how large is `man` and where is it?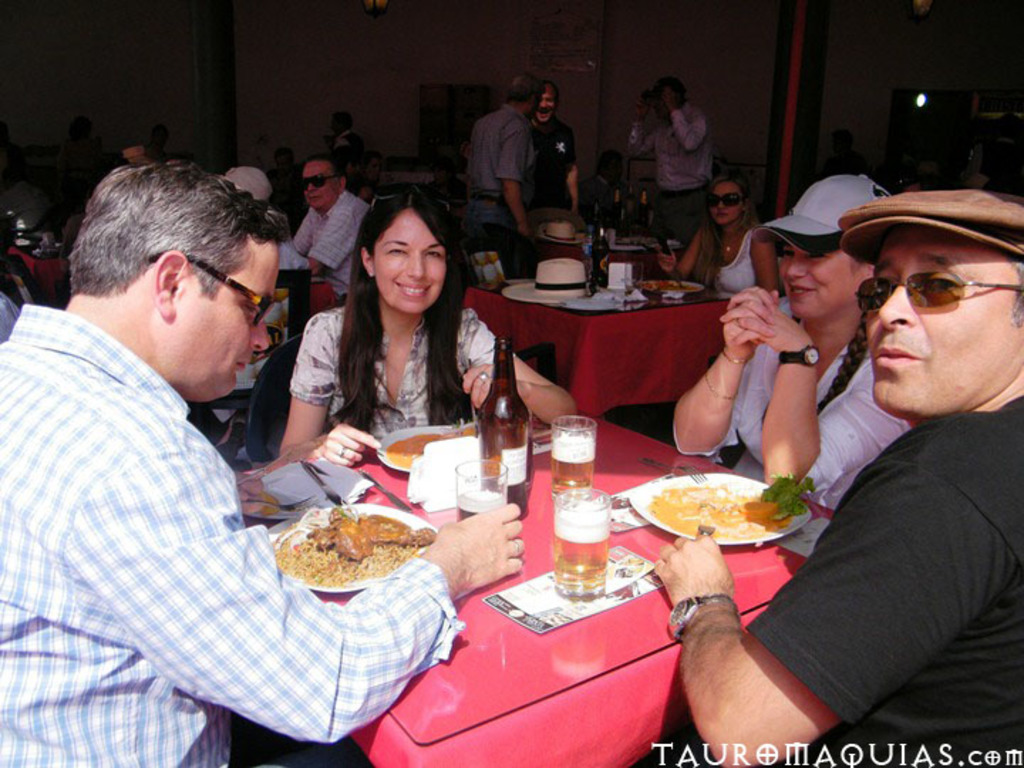
Bounding box: crop(465, 73, 548, 267).
